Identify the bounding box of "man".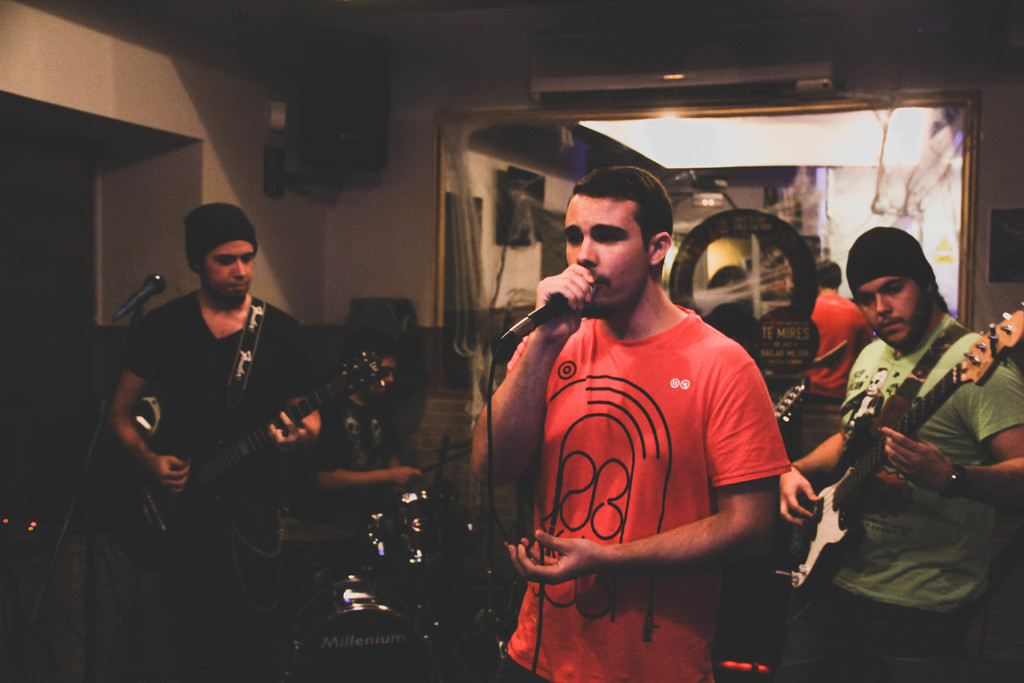
(488,165,811,655).
